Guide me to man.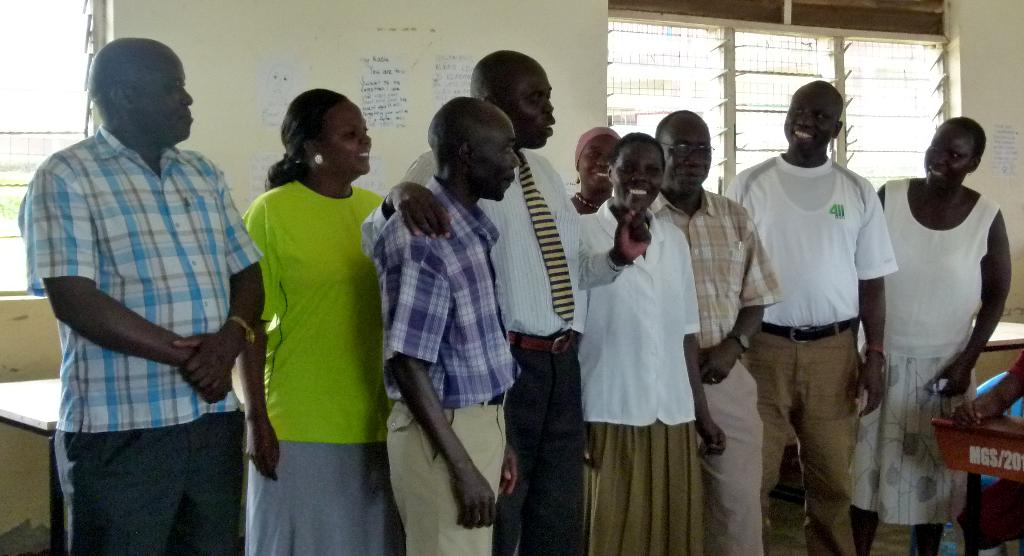
Guidance: left=726, top=74, right=902, bottom=552.
